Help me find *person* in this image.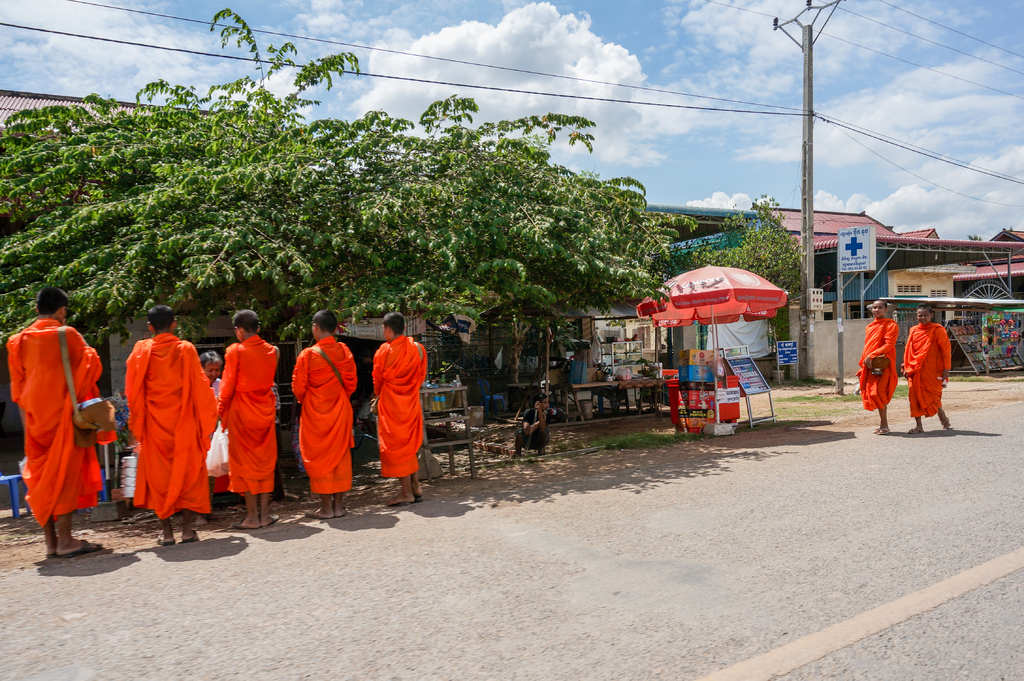
Found it: region(291, 308, 362, 523).
